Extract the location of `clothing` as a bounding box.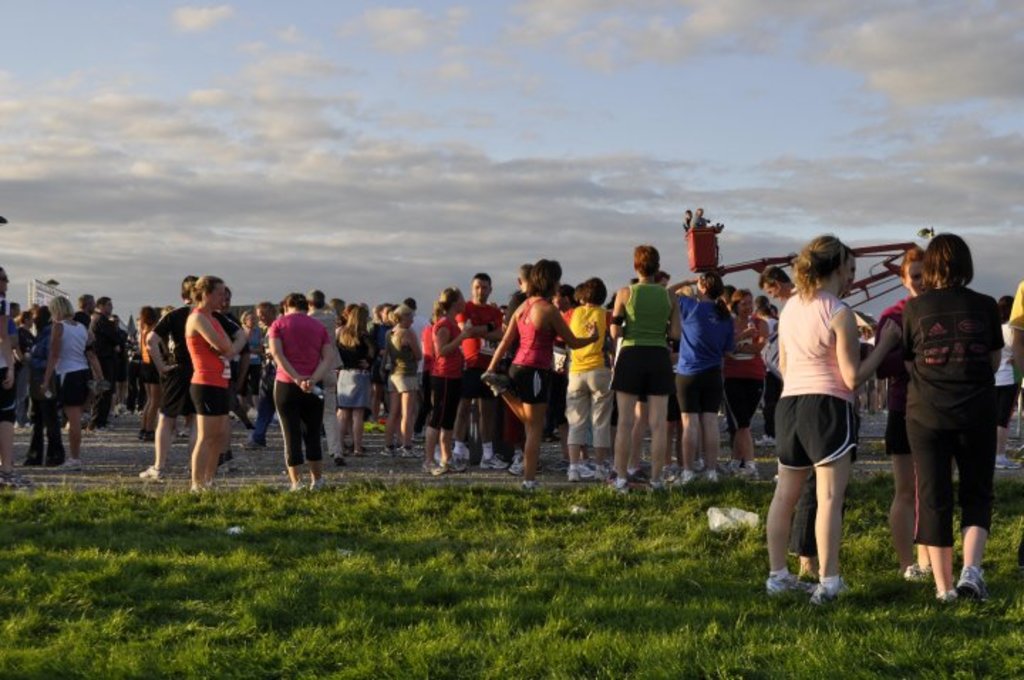
rect(727, 312, 767, 421).
